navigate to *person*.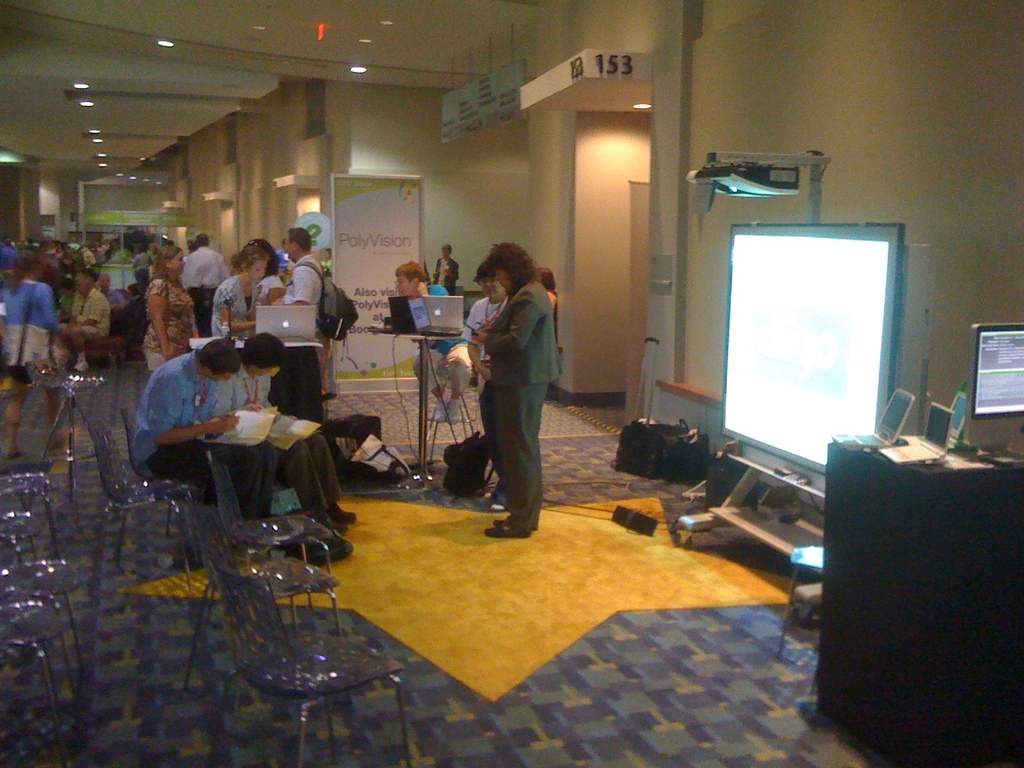
Navigation target: [left=96, top=272, right=129, bottom=345].
